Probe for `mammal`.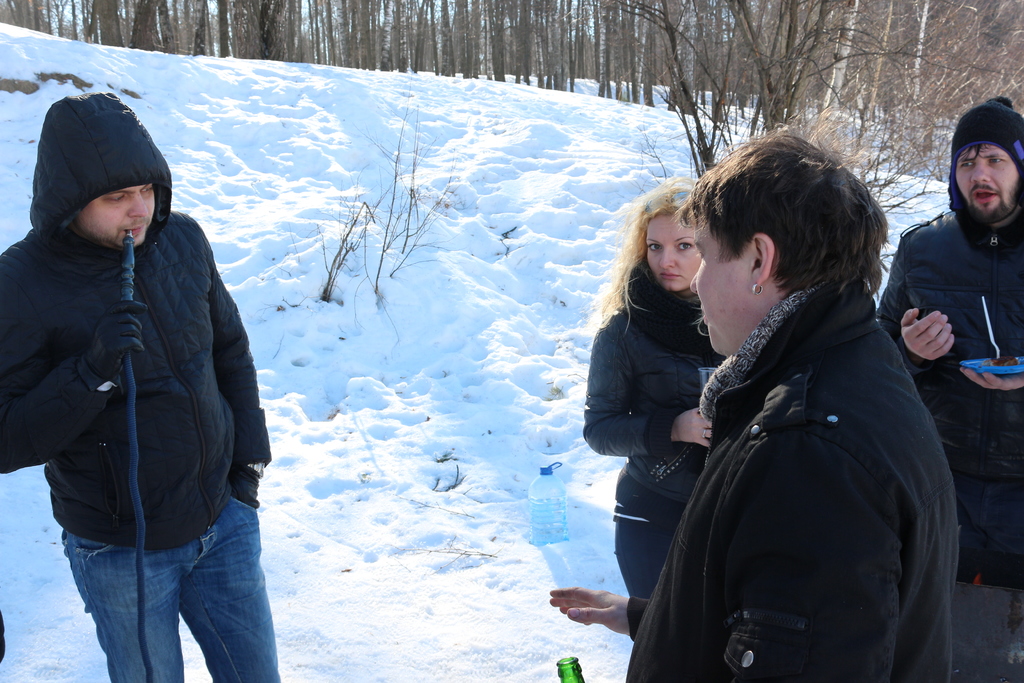
Probe result: <region>581, 171, 724, 605</region>.
